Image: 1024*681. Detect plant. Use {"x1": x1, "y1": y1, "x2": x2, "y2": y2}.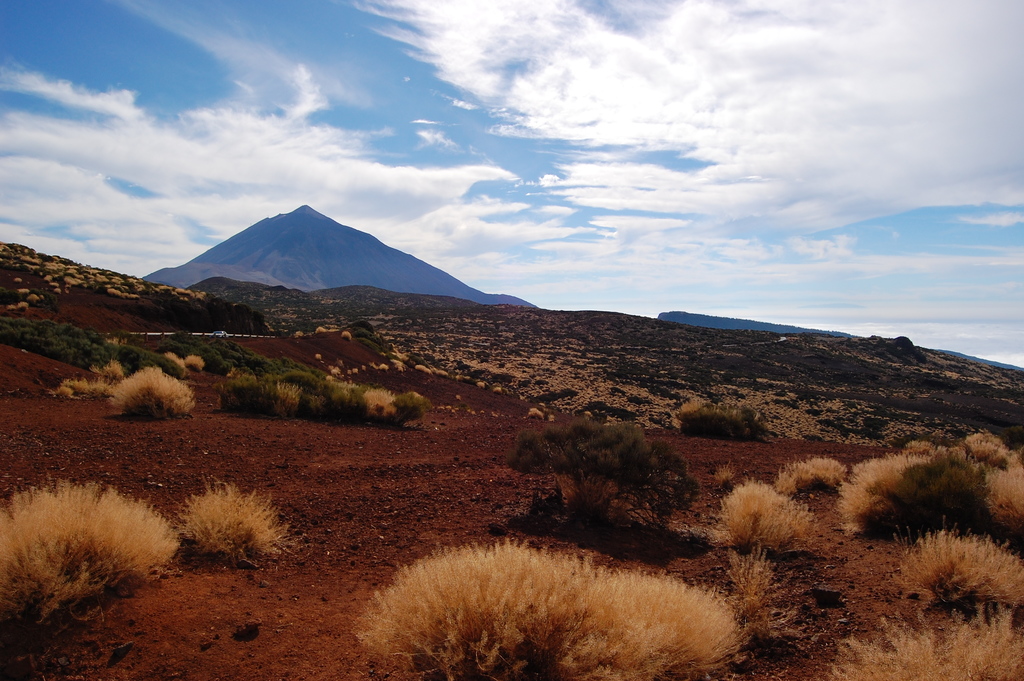
{"x1": 828, "y1": 593, "x2": 1023, "y2": 680}.
